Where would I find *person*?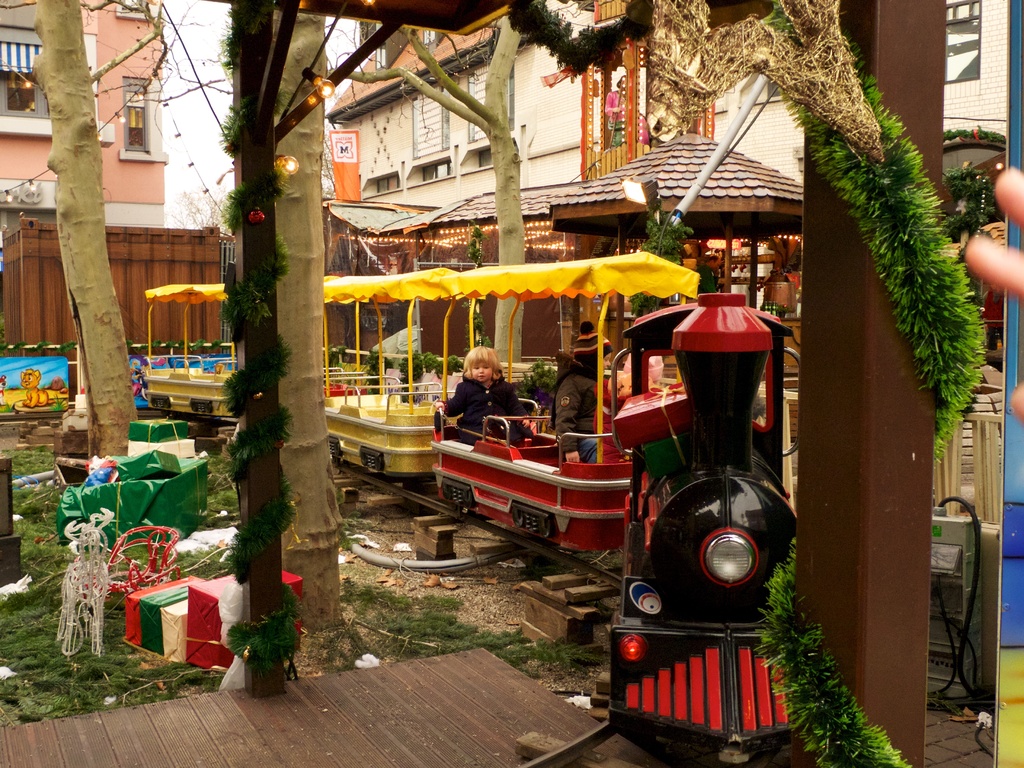
At 433/346/534/445.
